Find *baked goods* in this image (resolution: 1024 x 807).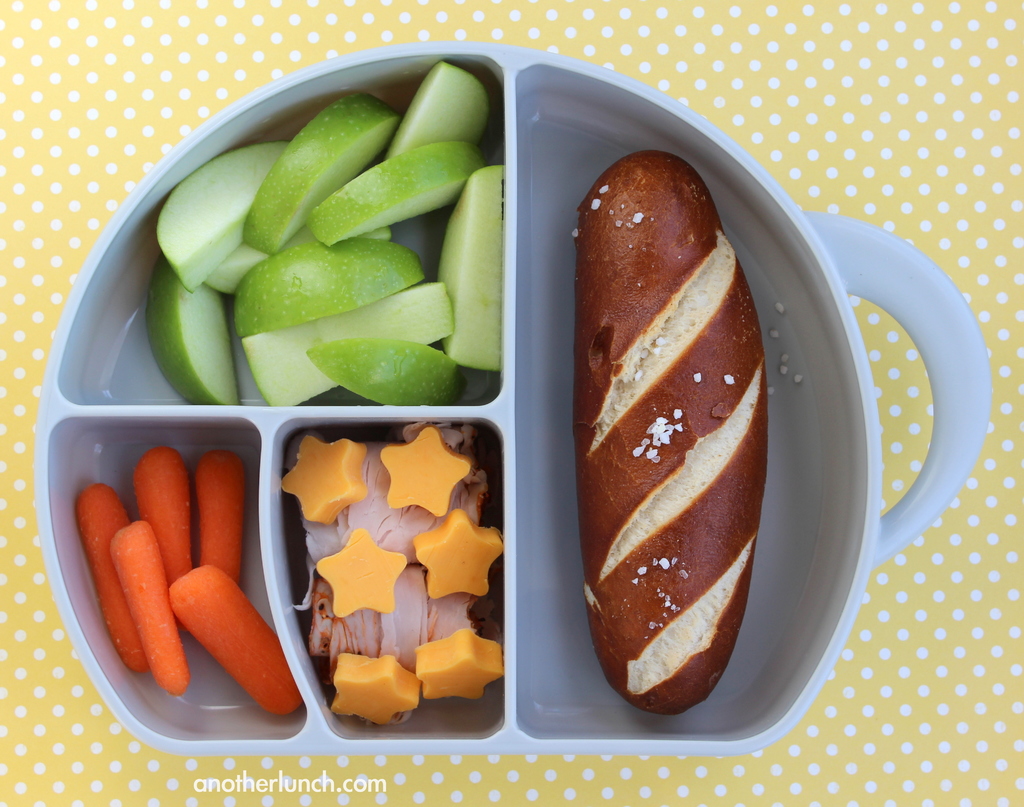
[left=576, top=145, right=773, bottom=723].
